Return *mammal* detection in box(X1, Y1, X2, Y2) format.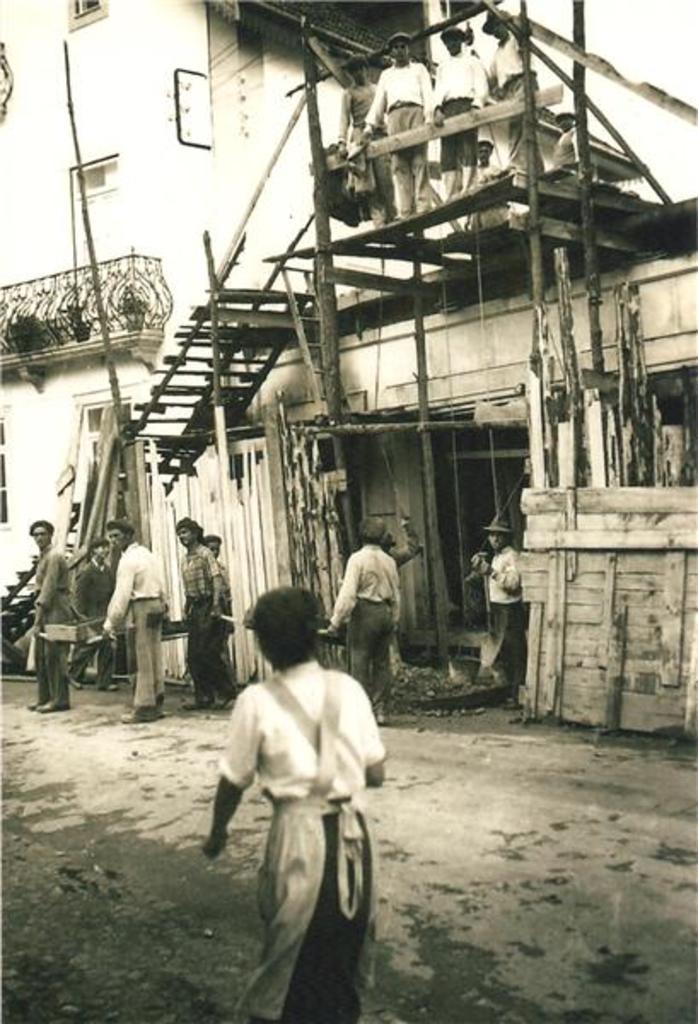
box(206, 532, 220, 555).
